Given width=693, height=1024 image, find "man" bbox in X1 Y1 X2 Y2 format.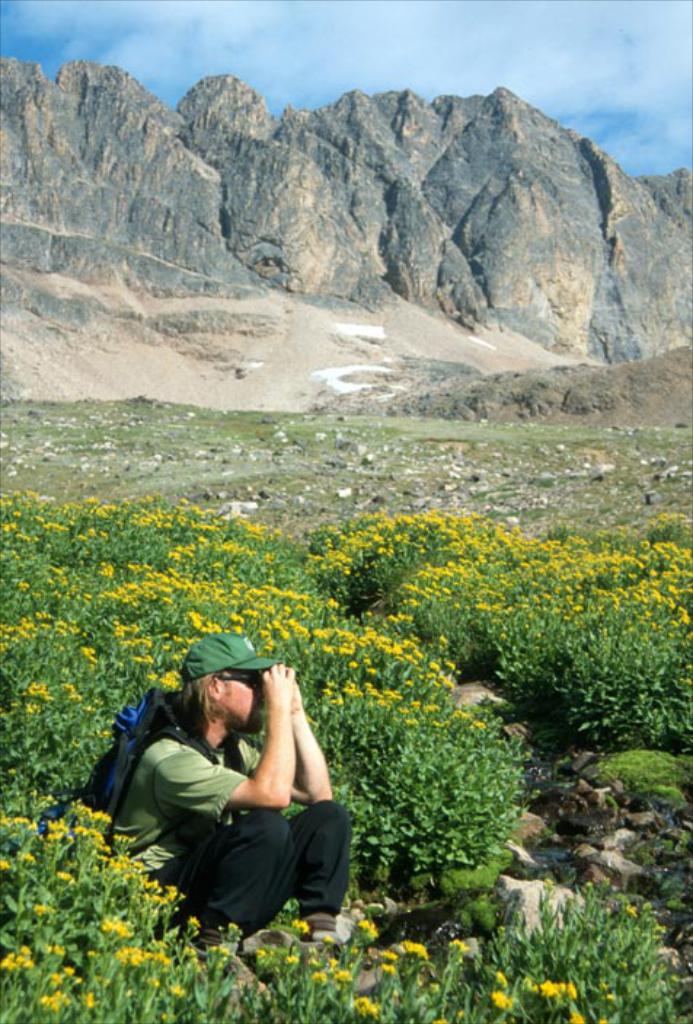
125 642 365 961.
